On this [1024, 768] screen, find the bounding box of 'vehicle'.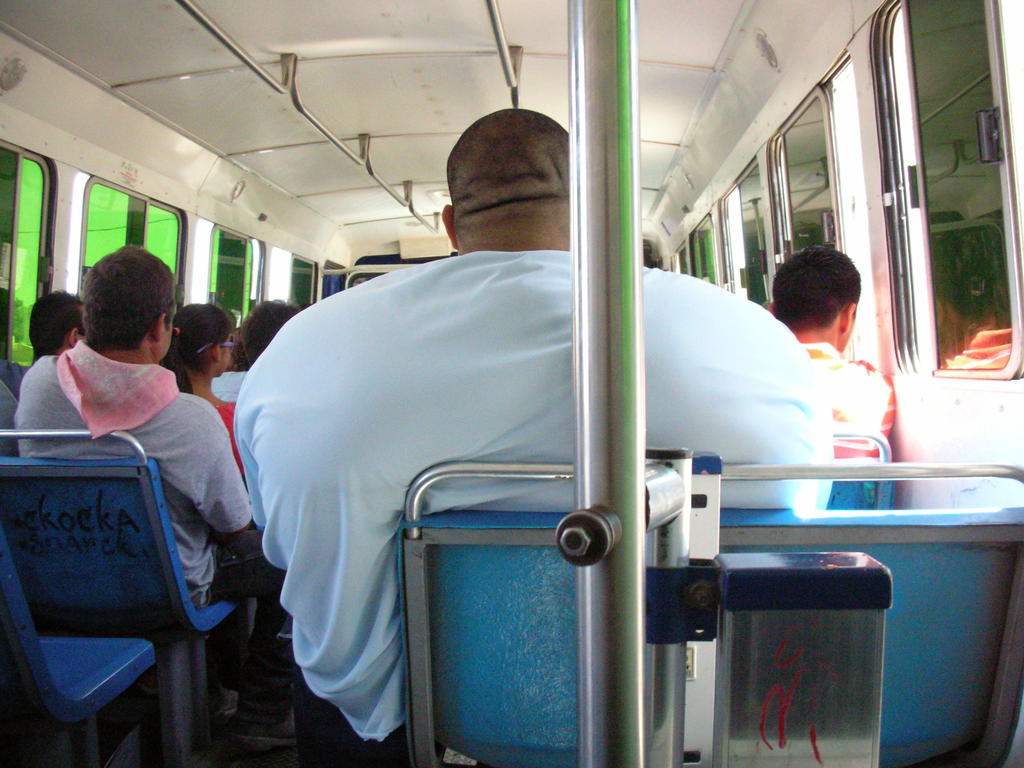
Bounding box: 115, 119, 1023, 767.
